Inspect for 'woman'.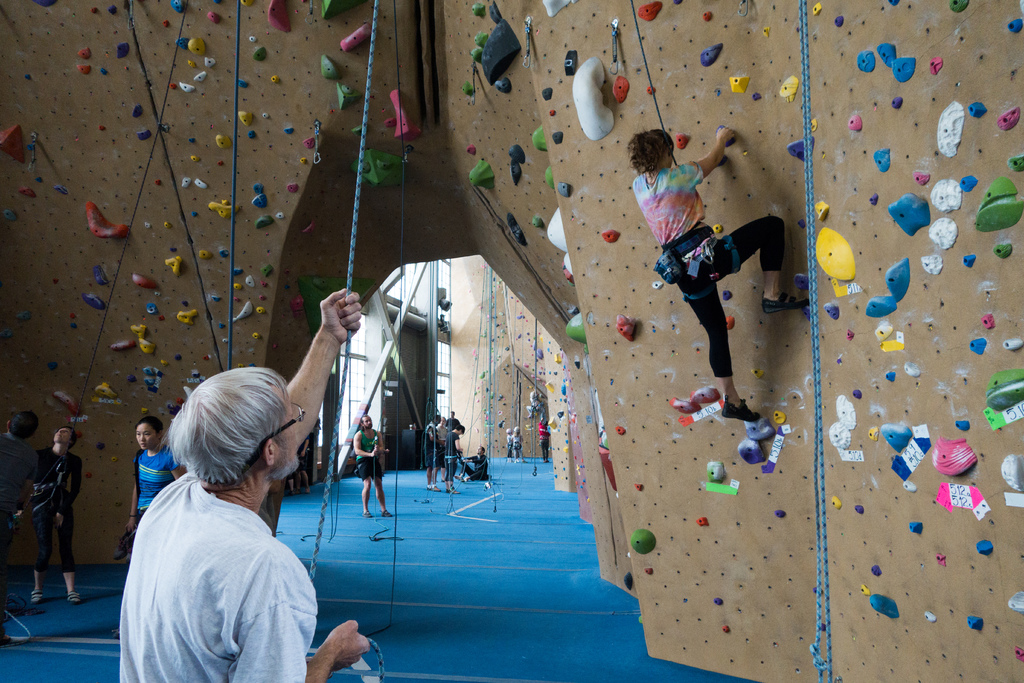
Inspection: locate(511, 425, 526, 464).
